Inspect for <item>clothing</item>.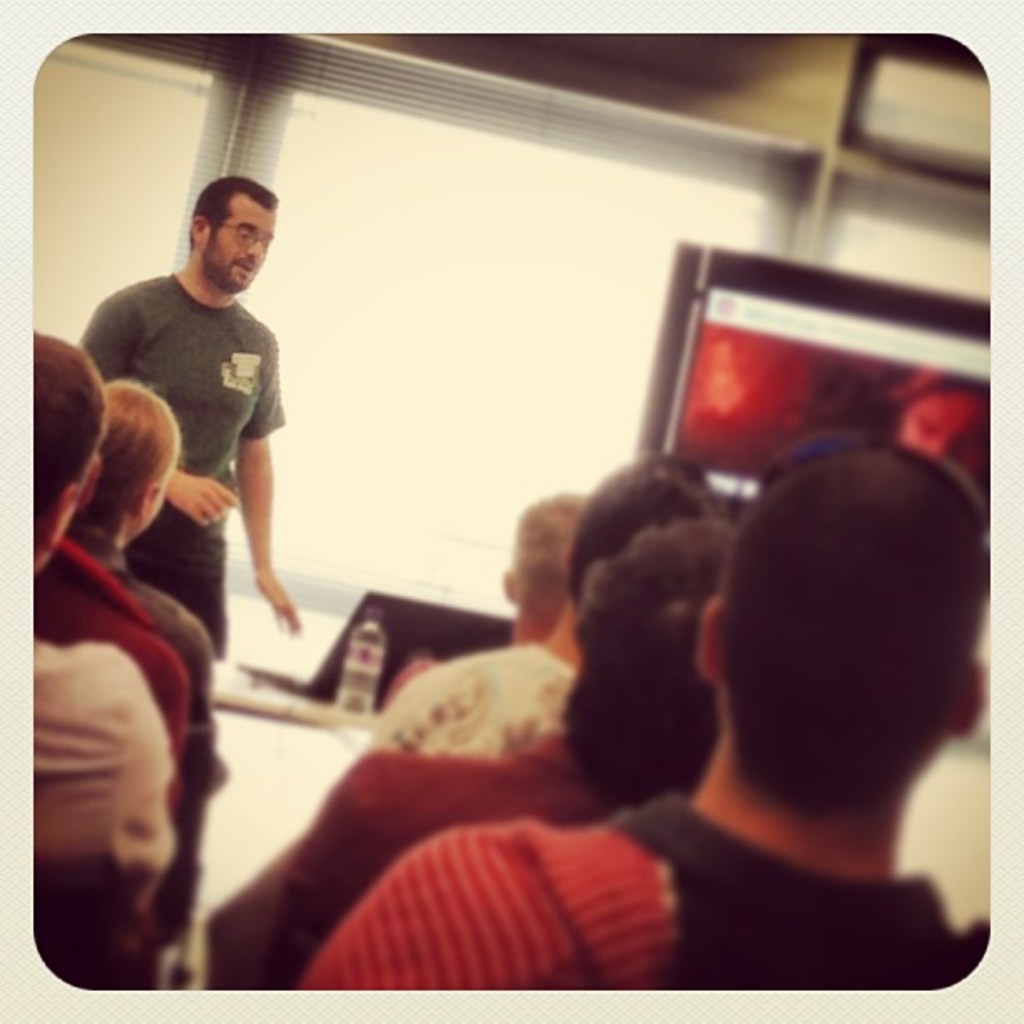
Inspection: left=289, top=790, right=991, bottom=994.
